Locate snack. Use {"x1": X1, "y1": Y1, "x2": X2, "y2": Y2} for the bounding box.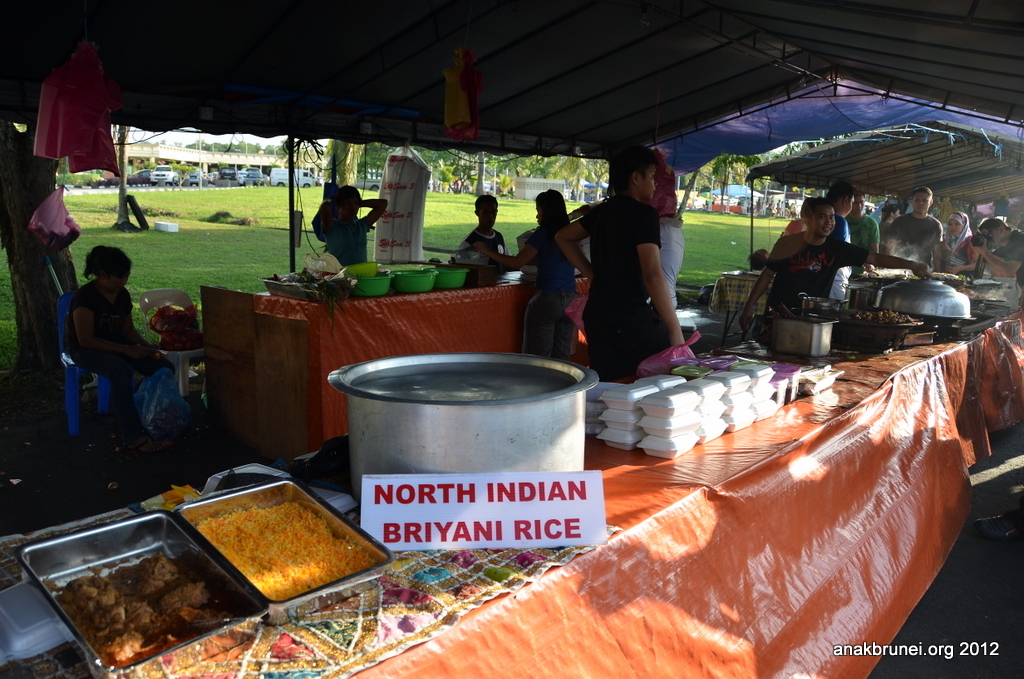
{"x1": 170, "y1": 483, "x2": 371, "y2": 611}.
